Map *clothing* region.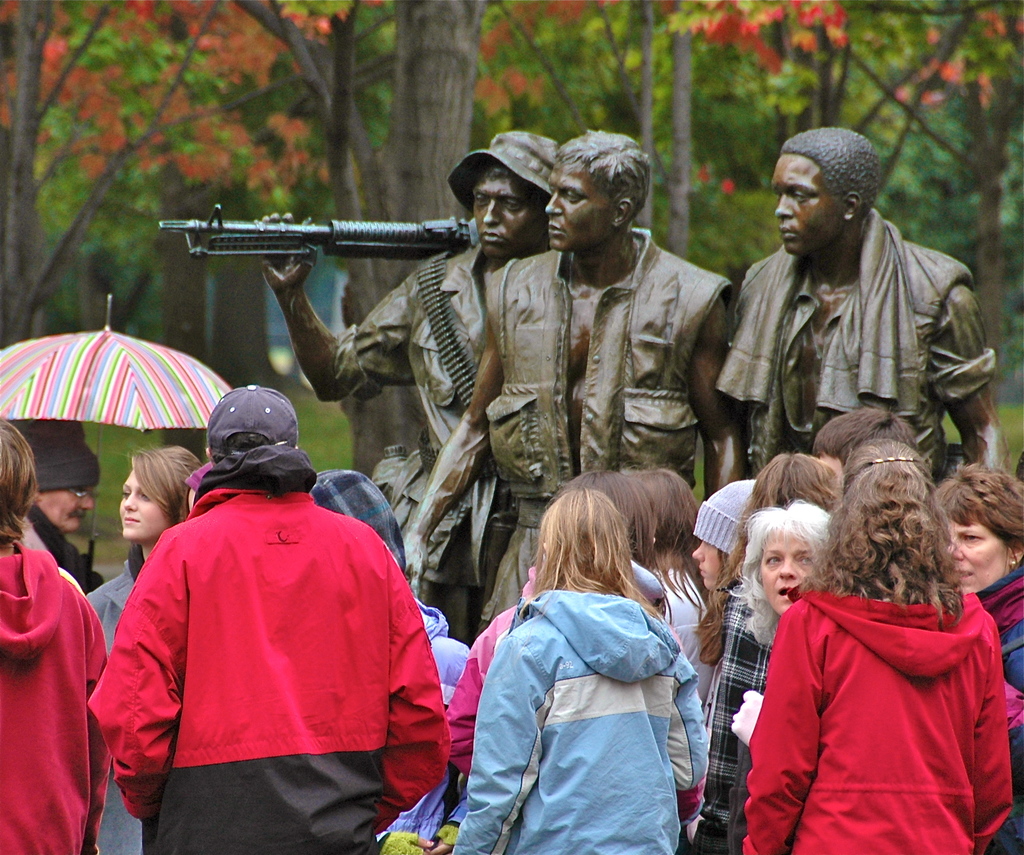
Mapped to 742,565,1015,854.
